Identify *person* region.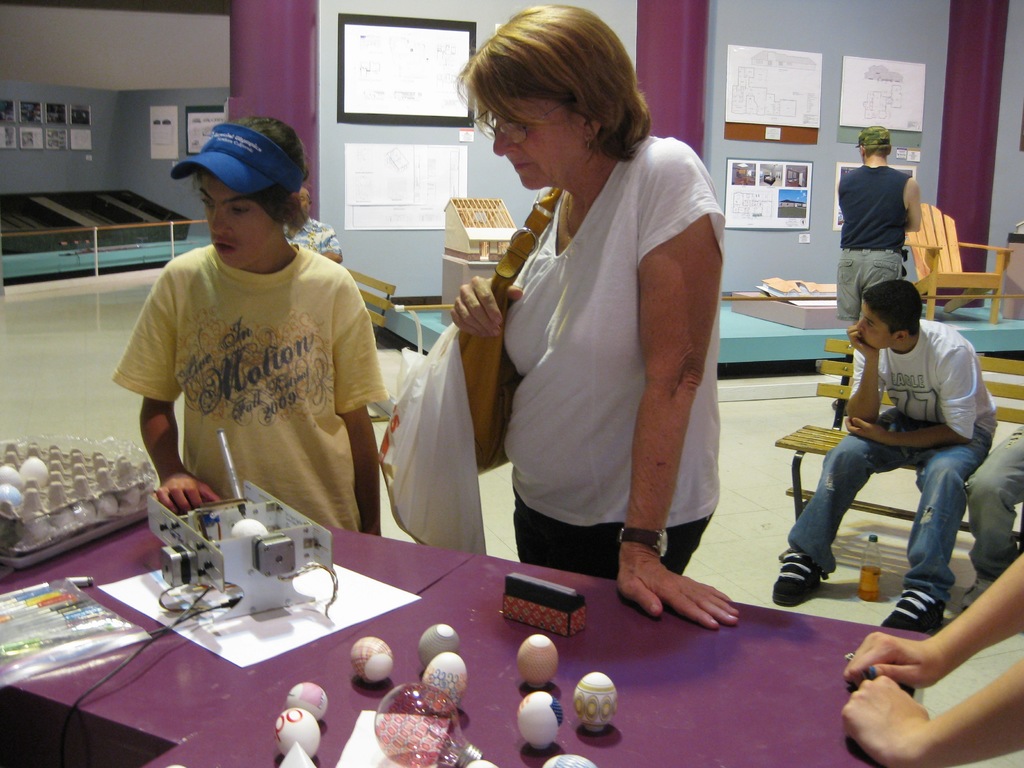
Region: 813,246,986,625.
